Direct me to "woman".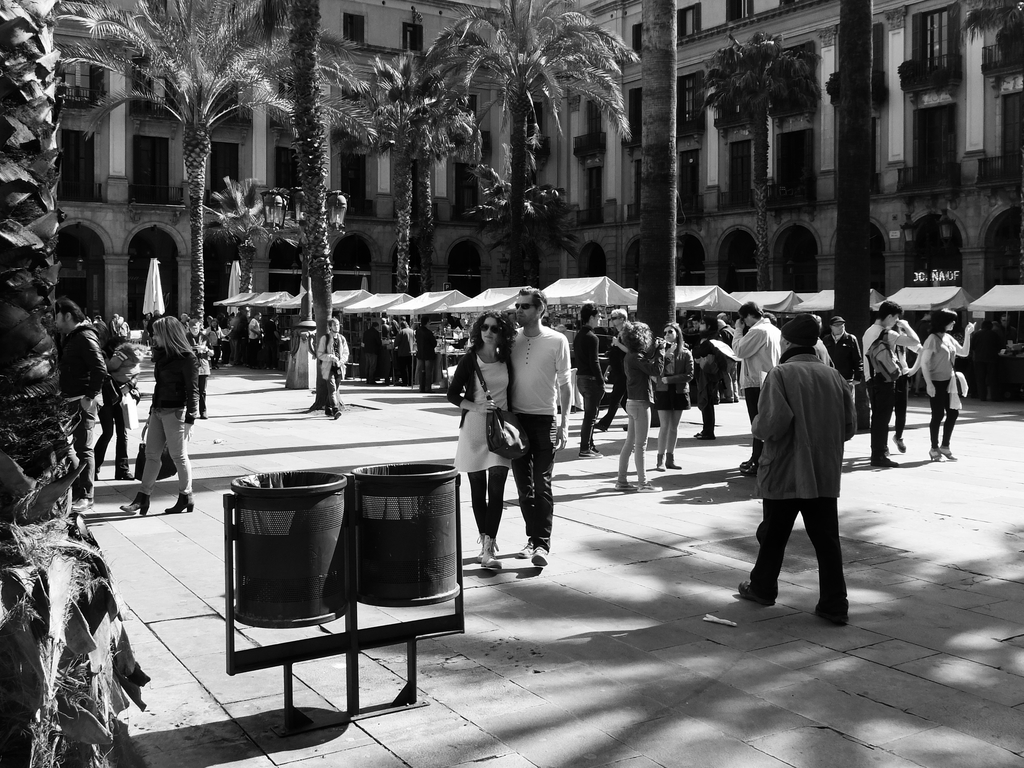
Direction: (x1=919, y1=308, x2=977, y2=465).
